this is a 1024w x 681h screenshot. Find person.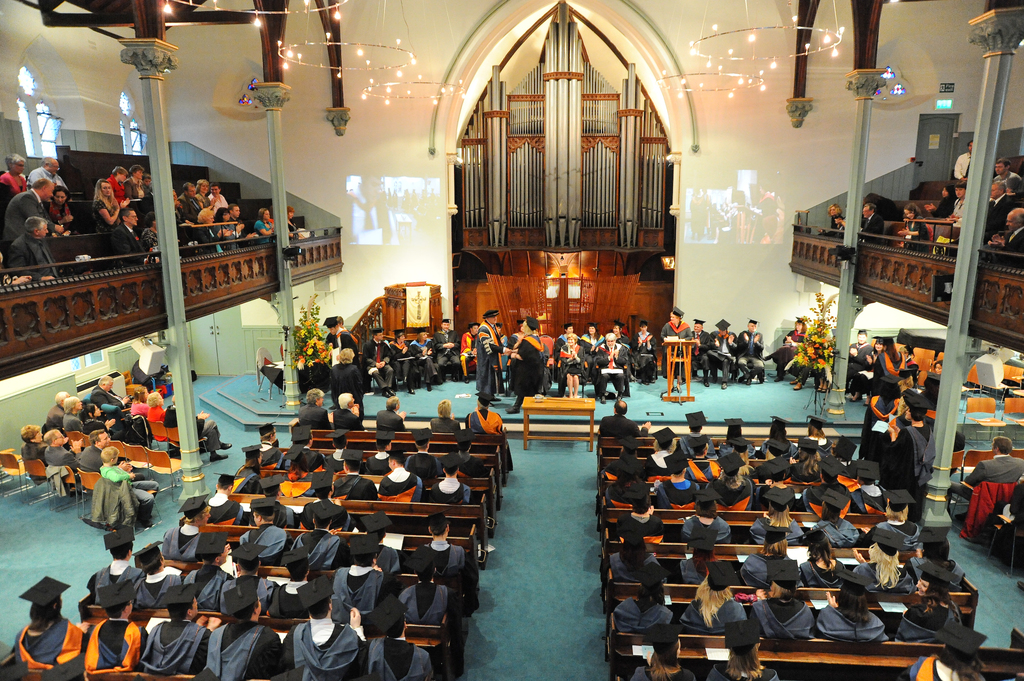
Bounding box: left=173, top=186, right=194, bottom=244.
